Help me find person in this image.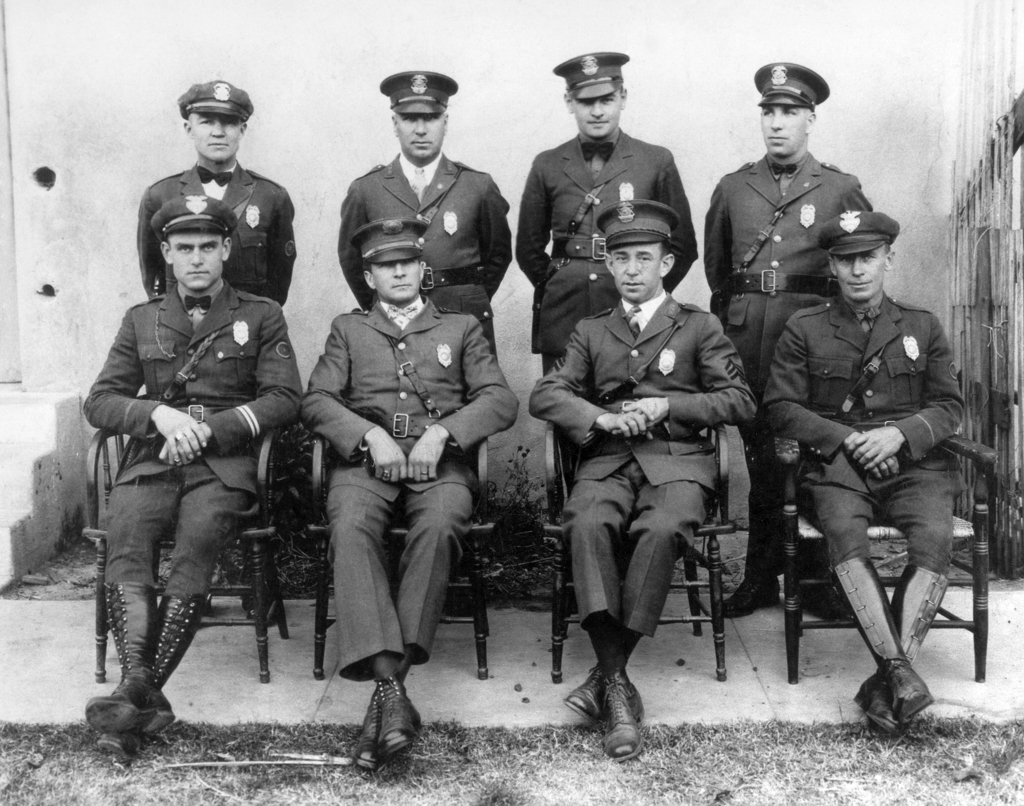
Found it: BBox(504, 47, 700, 377).
